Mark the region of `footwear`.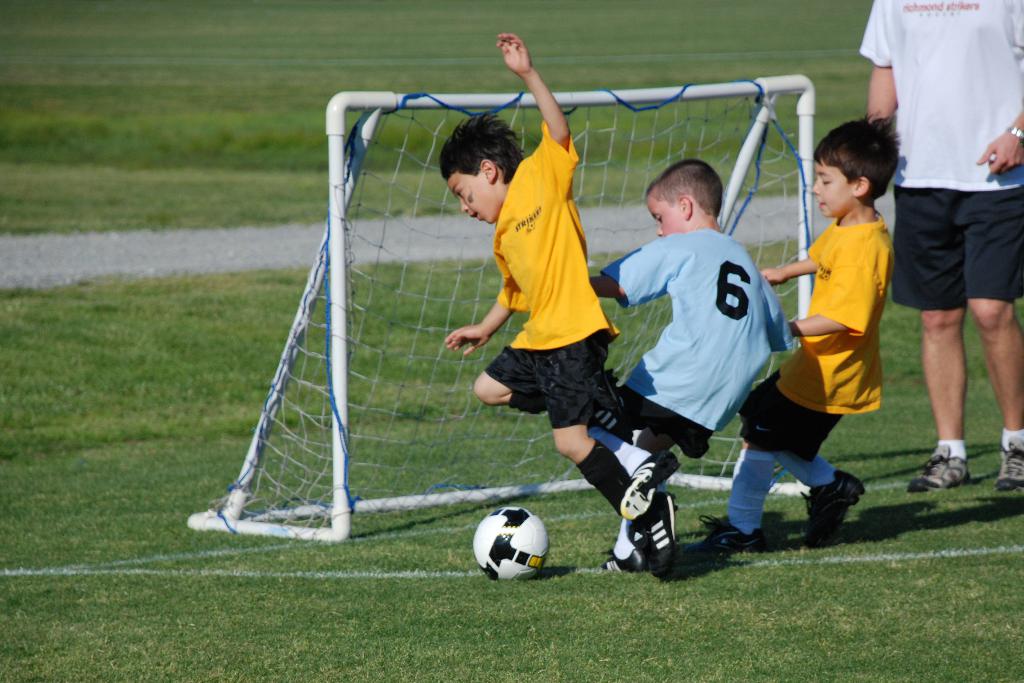
Region: box(627, 494, 676, 577).
